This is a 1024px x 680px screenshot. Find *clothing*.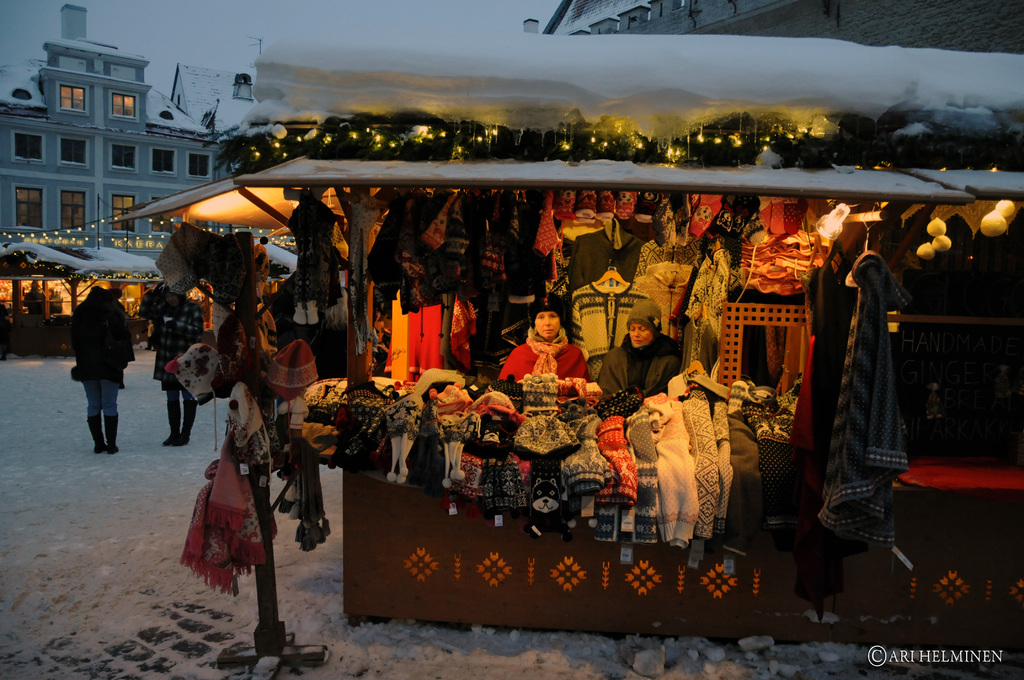
Bounding box: 520 457 591 531.
